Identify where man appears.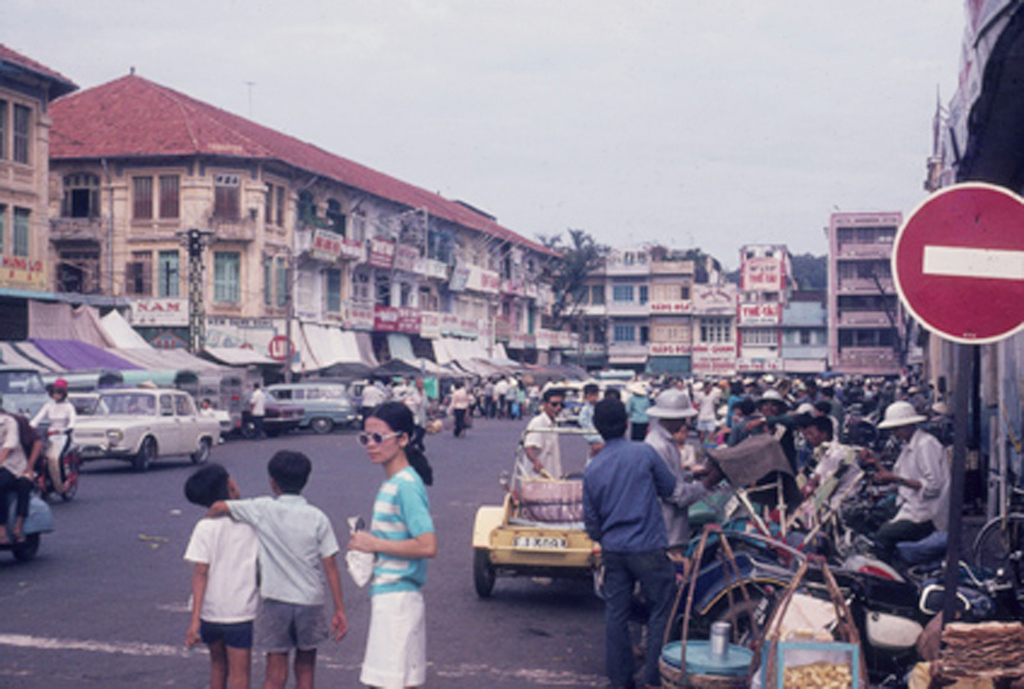
Appears at Rect(582, 396, 705, 688).
